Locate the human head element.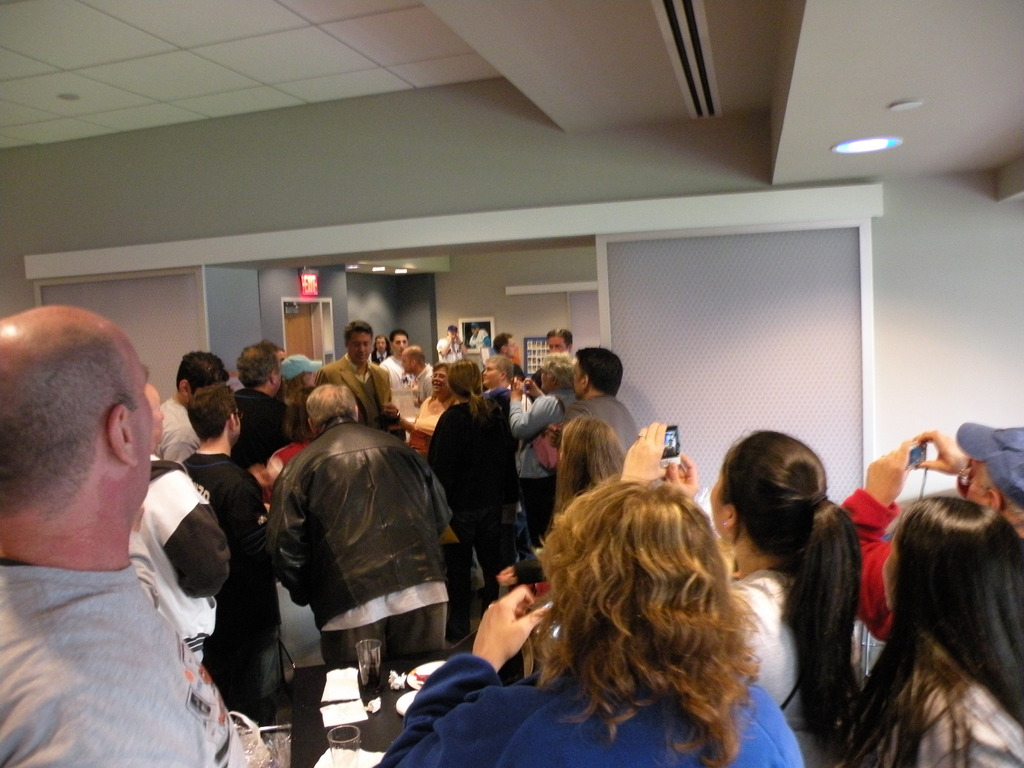
Element bbox: Rect(234, 342, 286, 399).
